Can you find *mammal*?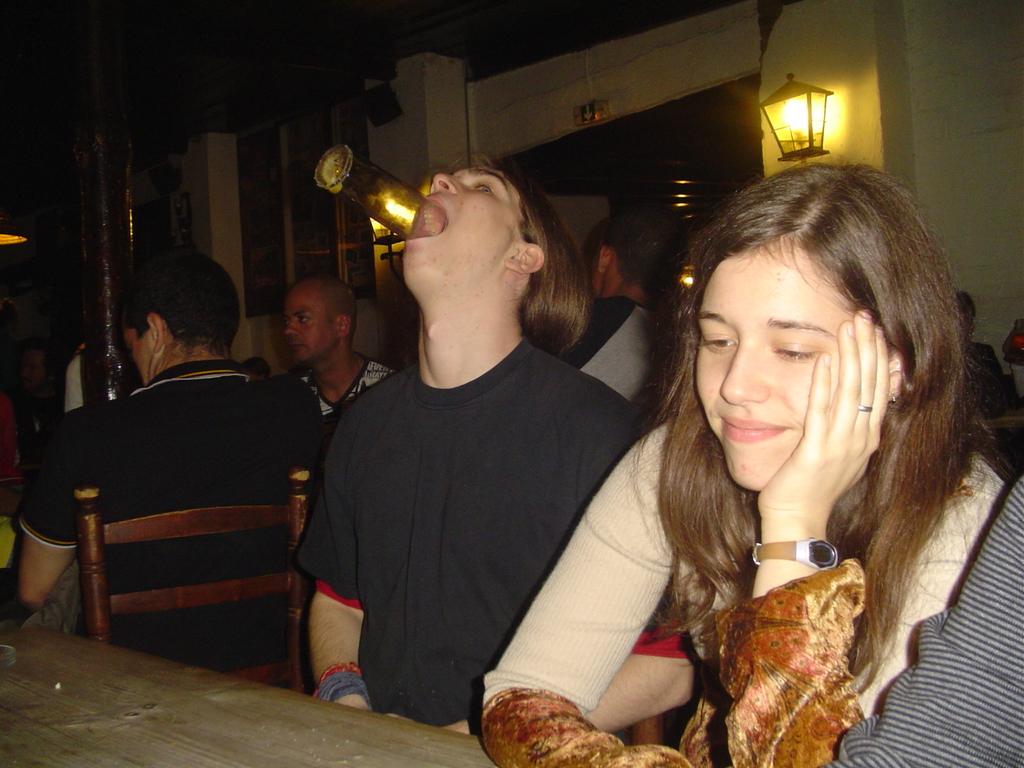
Yes, bounding box: 815:466:1023:767.
